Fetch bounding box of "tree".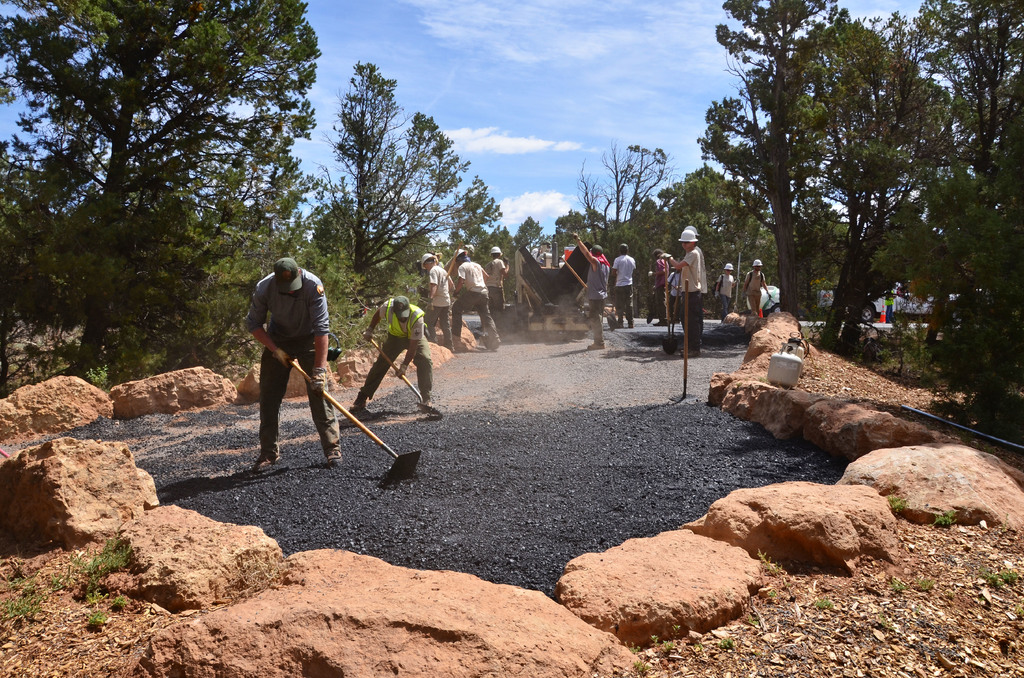
Bbox: left=0, top=0, right=319, bottom=389.
